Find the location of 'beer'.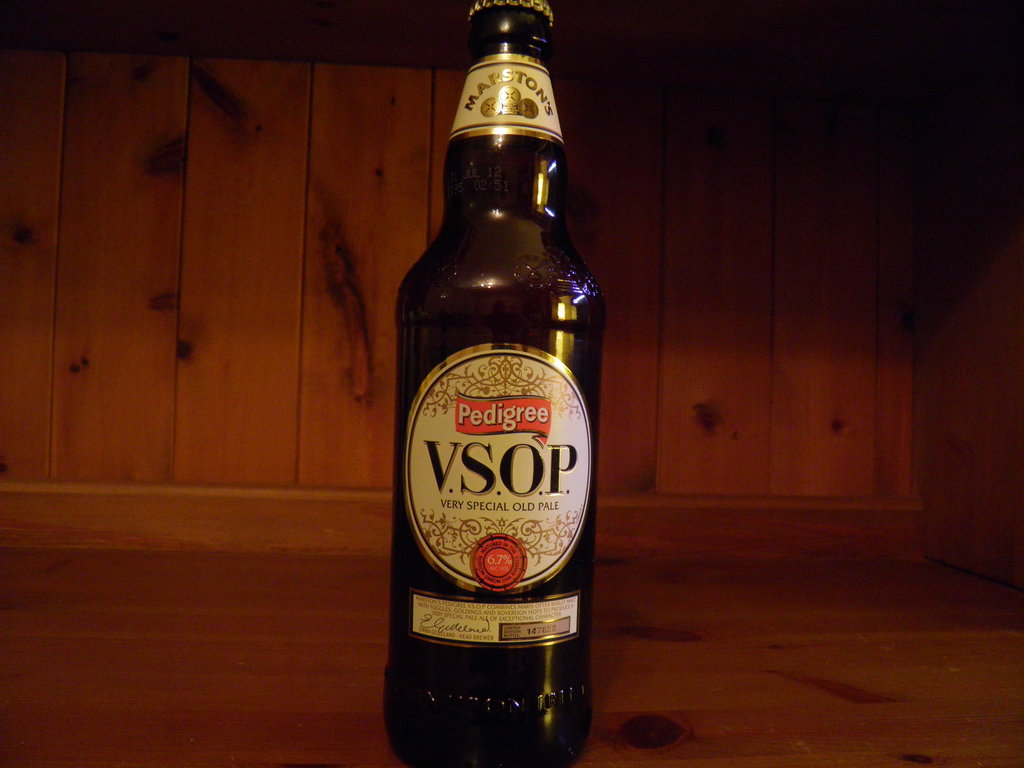
Location: region(387, 0, 598, 767).
